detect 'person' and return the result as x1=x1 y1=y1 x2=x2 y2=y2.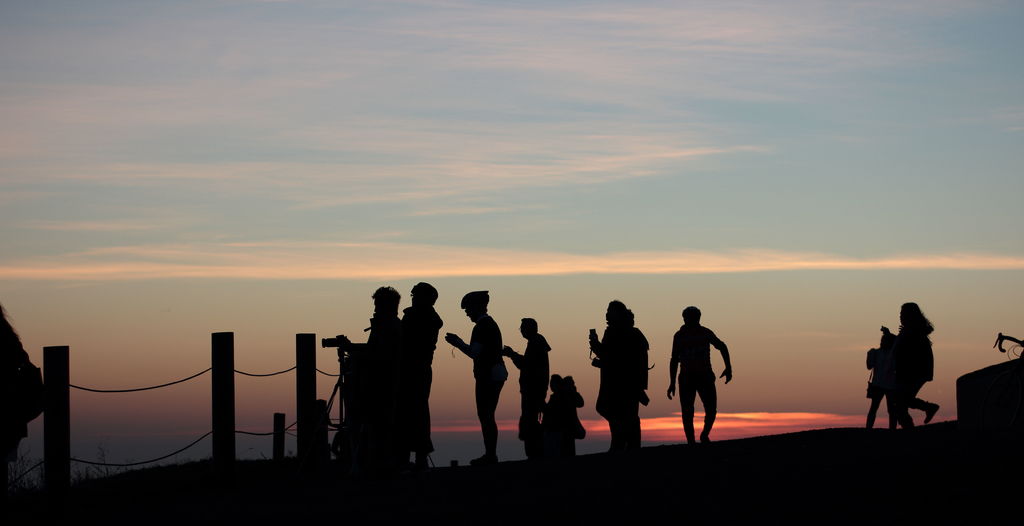
x1=596 y1=304 x2=641 y2=452.
